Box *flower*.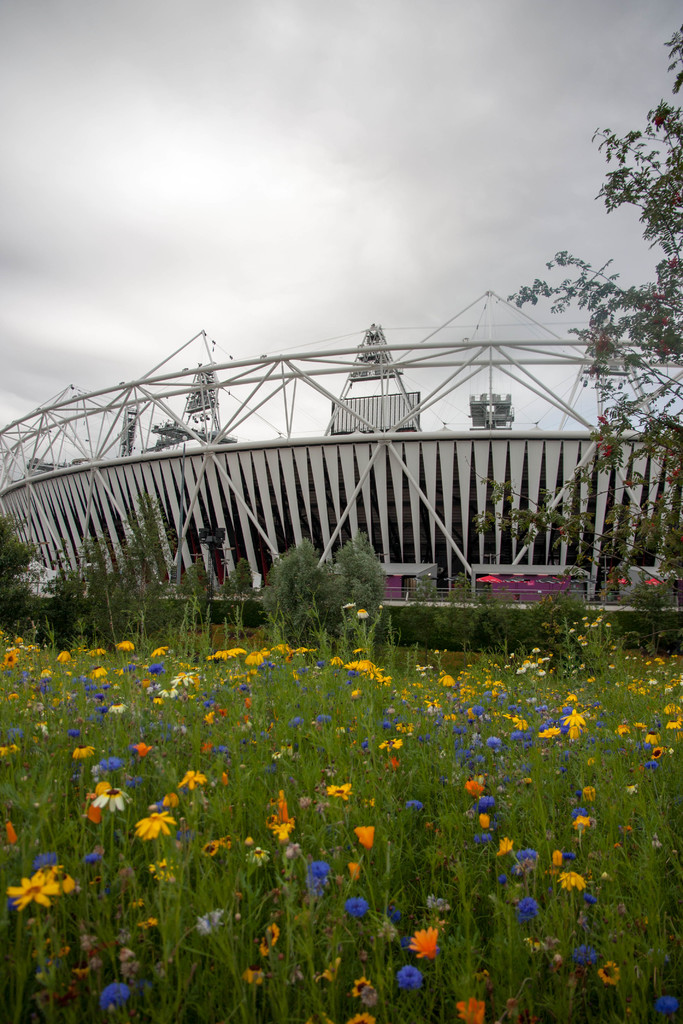
BBox(183, 772, 211, 790).
